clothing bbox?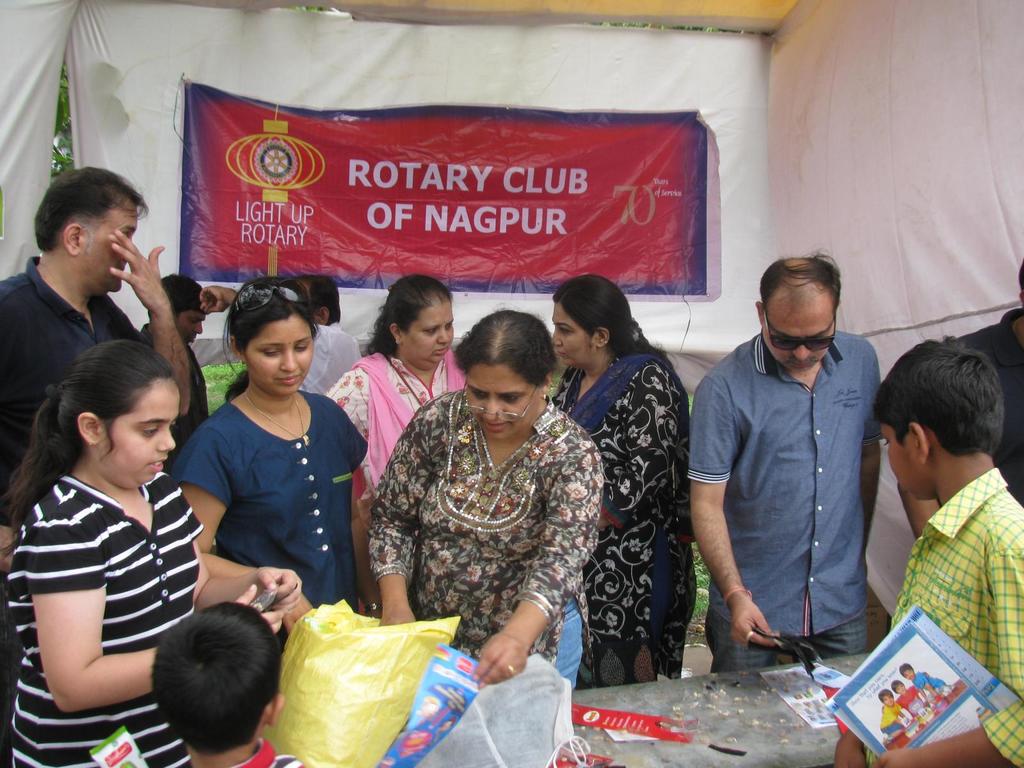
(left=164, top=384, right=366, bottom=600)
